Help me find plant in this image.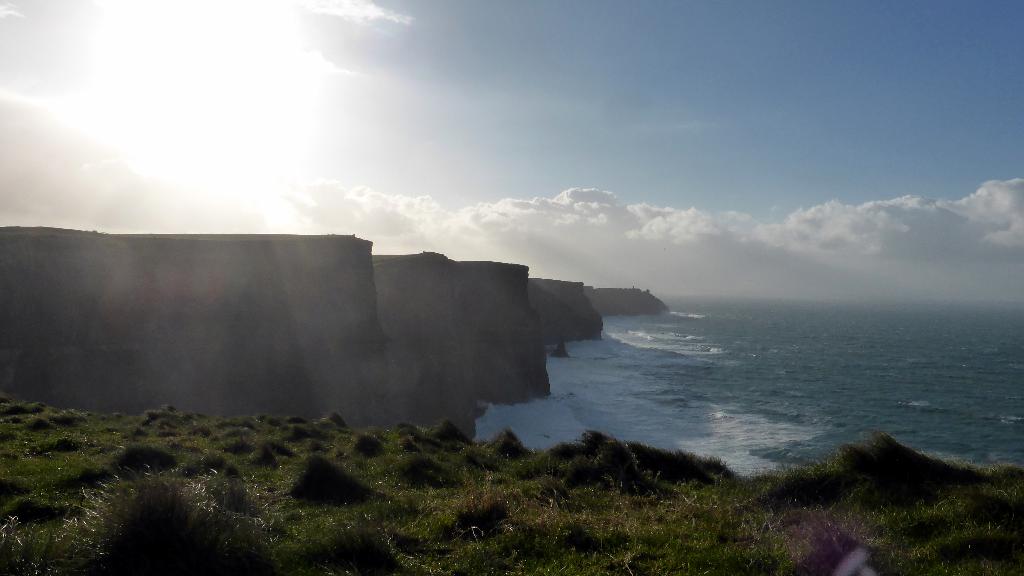
Found it: <region>228, 427, 270, 465</region>.
